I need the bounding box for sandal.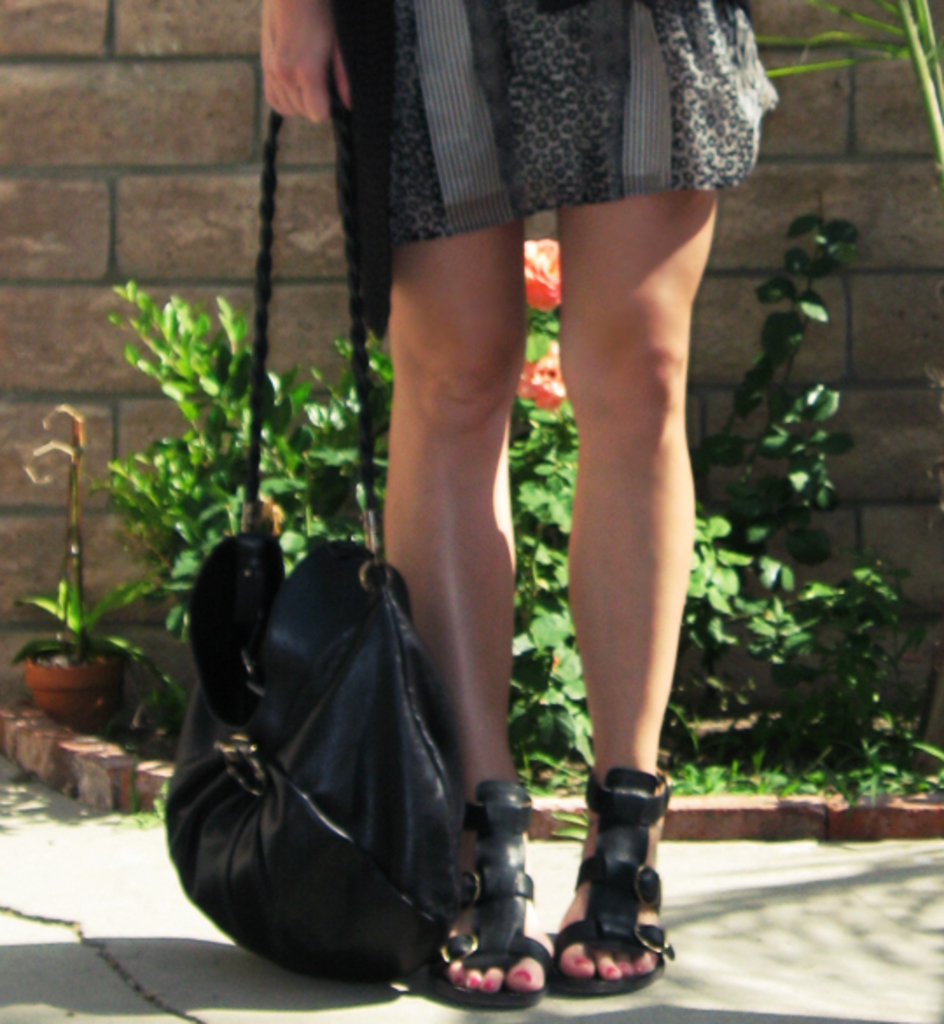
Here it is: crop(430, 771, 561, 1010).
